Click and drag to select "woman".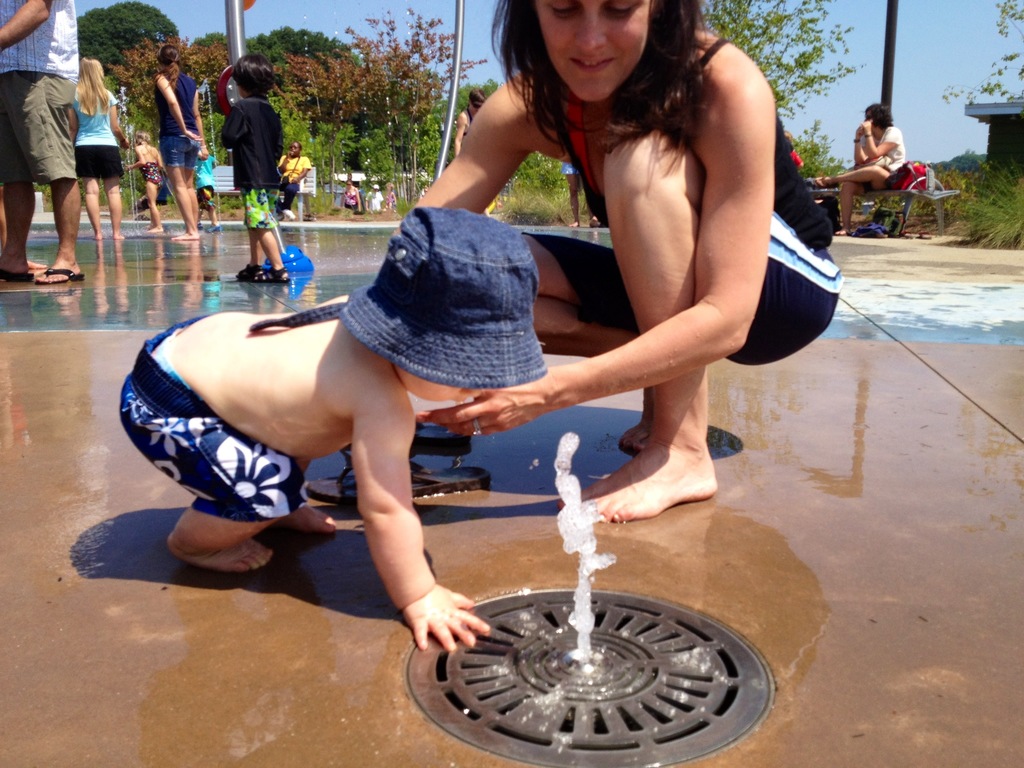
Selection: [330,8,844,621].
